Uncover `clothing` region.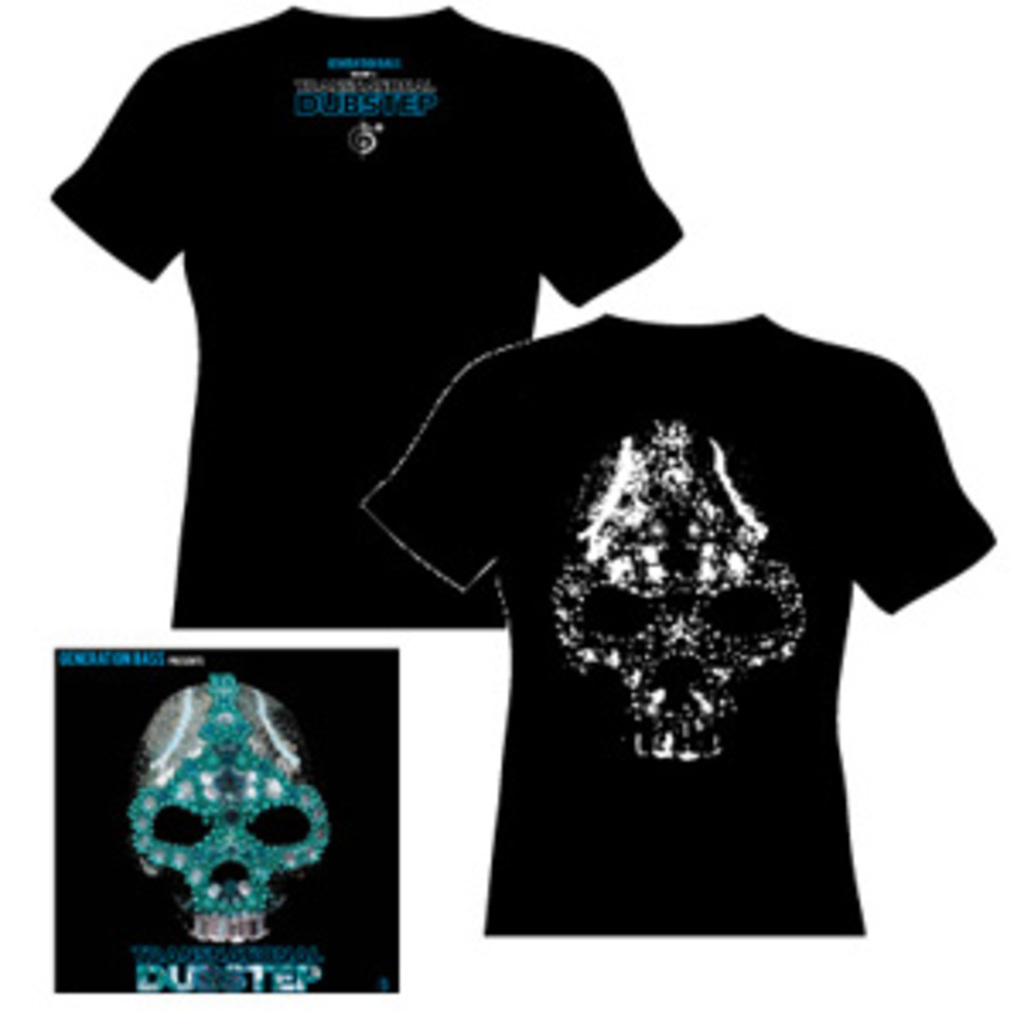
Uncovered: detection(38, 0, 707, 642).
